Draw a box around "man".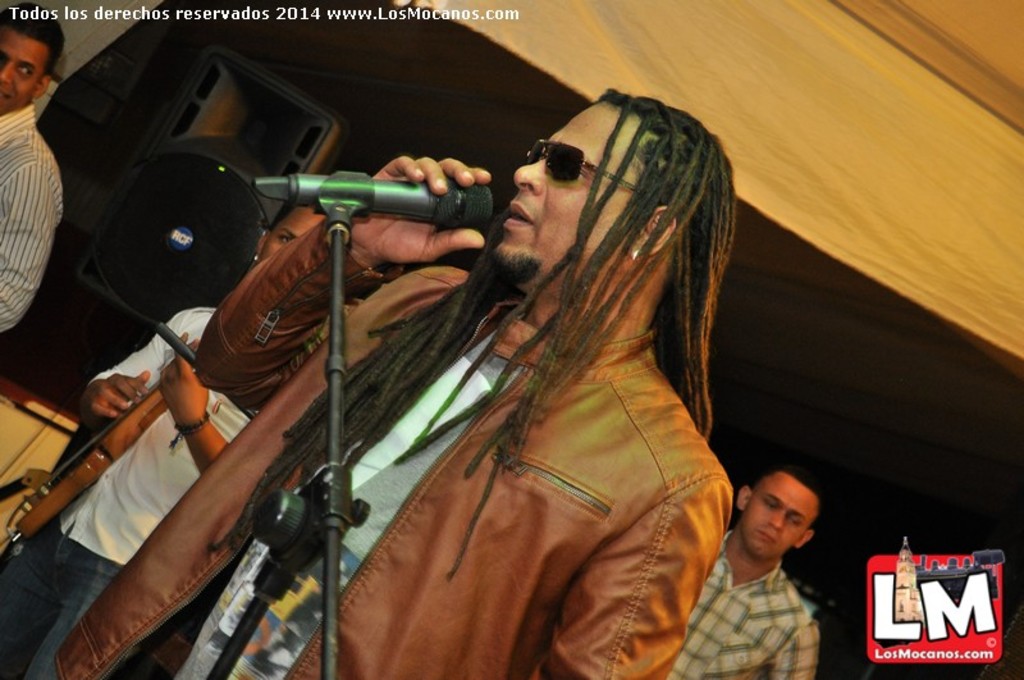
BBox(0, 0, 70, 334).
